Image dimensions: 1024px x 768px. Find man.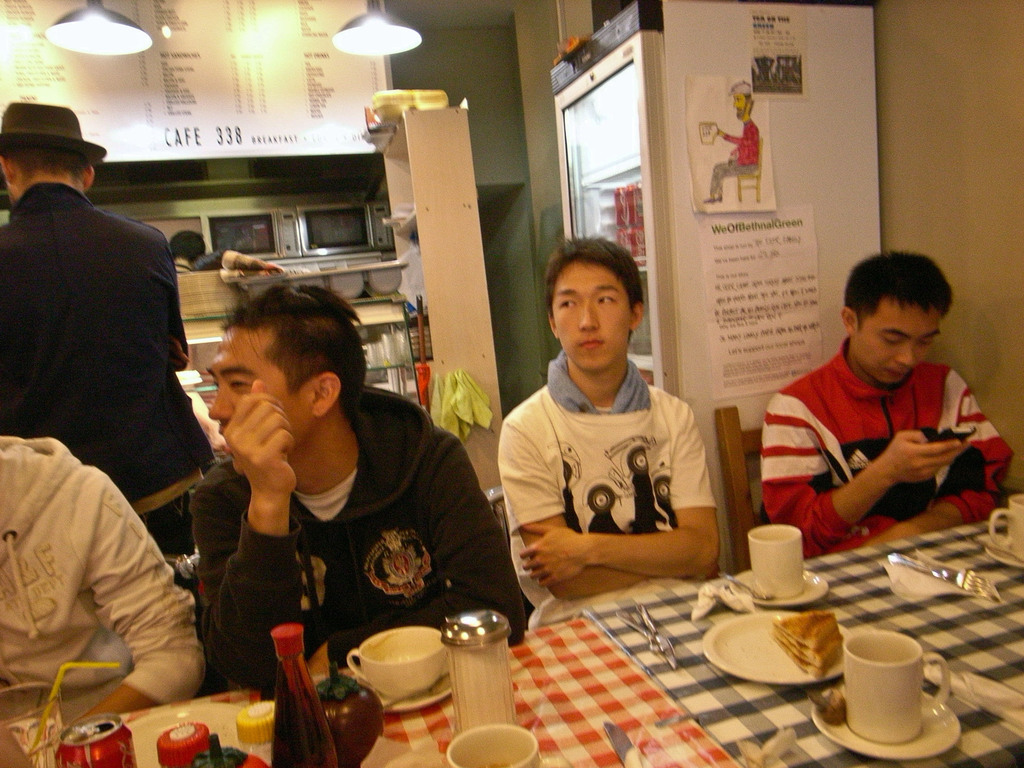
left=493, top=243, right=738, bottom=598.
